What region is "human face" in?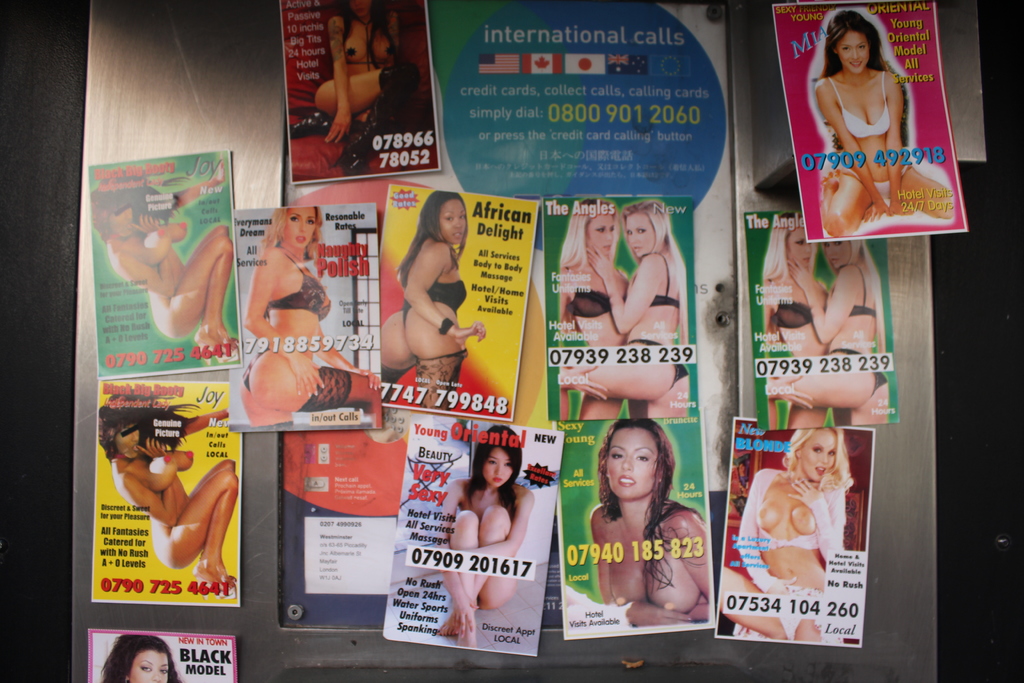
{"left": 835, "top": 33, "right": 870, "bottom": 71}.
